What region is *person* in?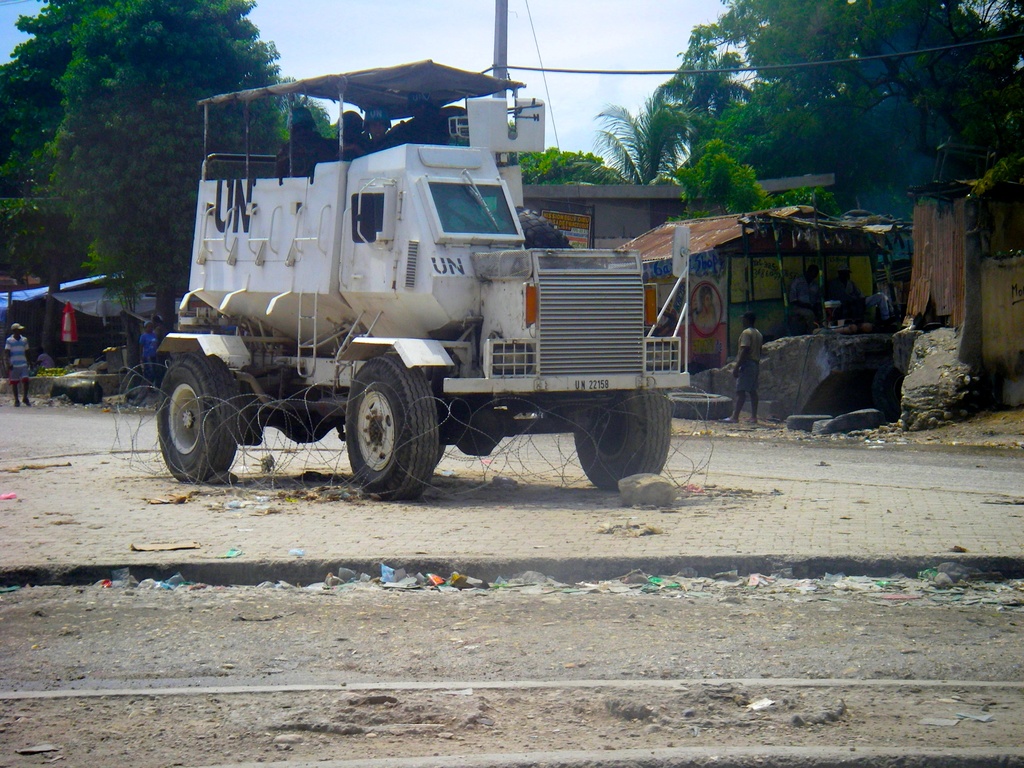
{"left": 275, "top": 99, "right": 324, "bottom": 176}.
